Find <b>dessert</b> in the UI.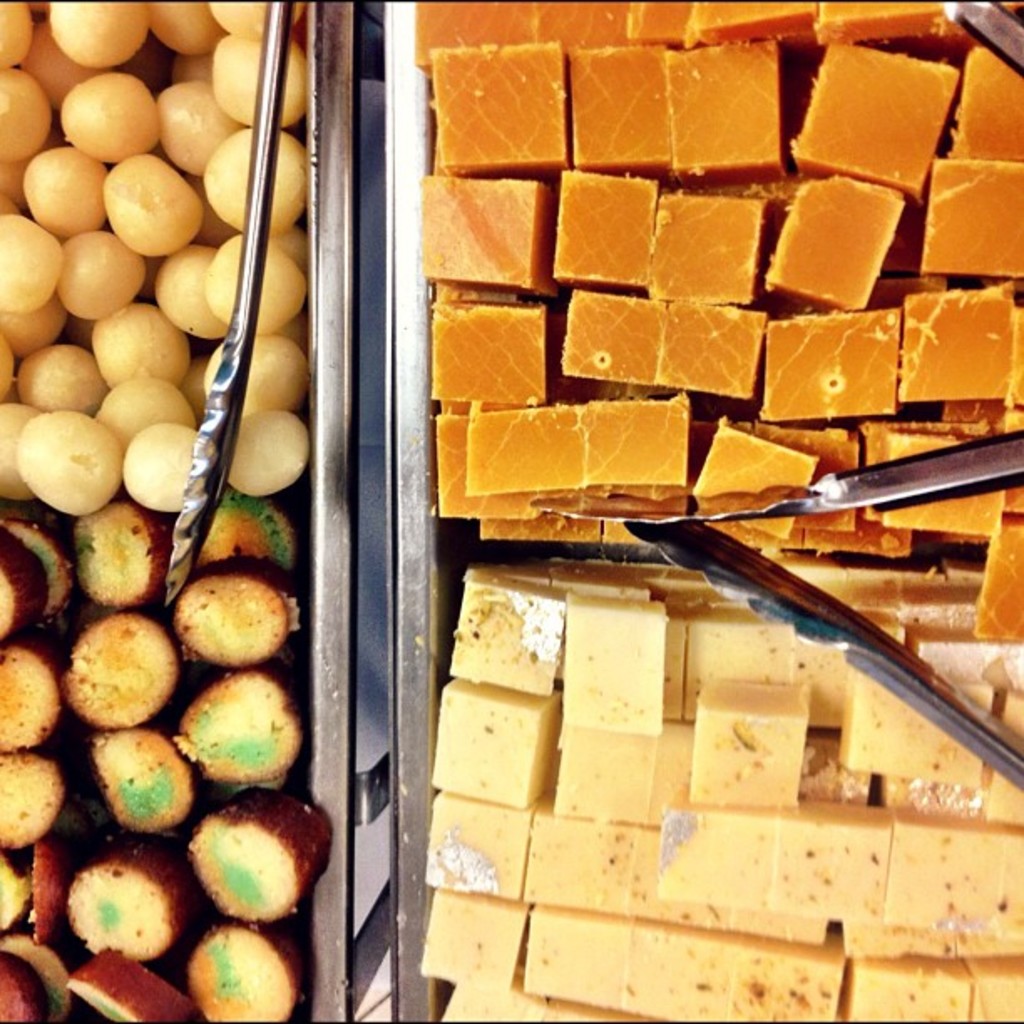
UI element at 766, 303, 893, 422.
